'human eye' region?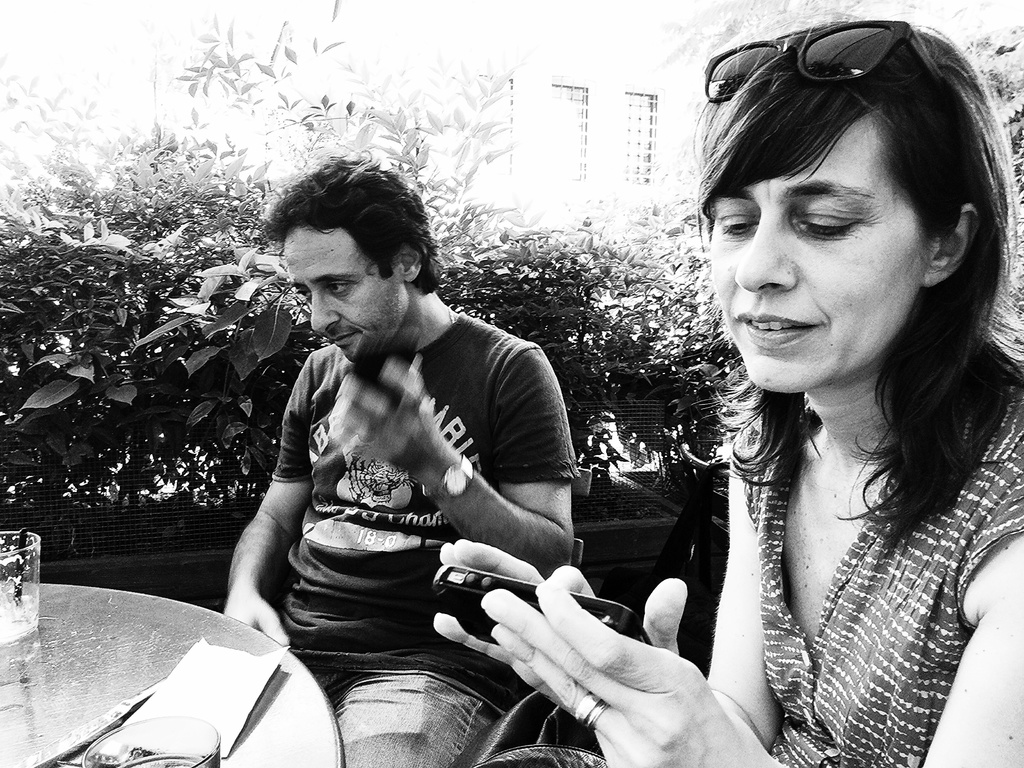
(left=321, top=276, right=350, bottom=294)
